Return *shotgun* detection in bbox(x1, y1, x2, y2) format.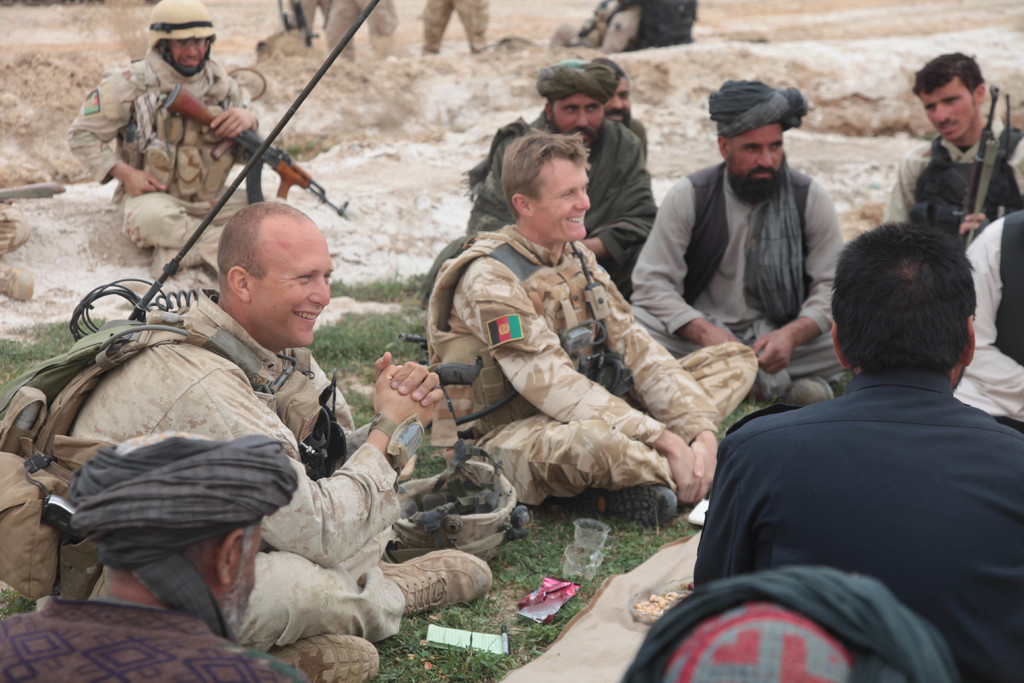
bbox(166, 83, 350, 220).
